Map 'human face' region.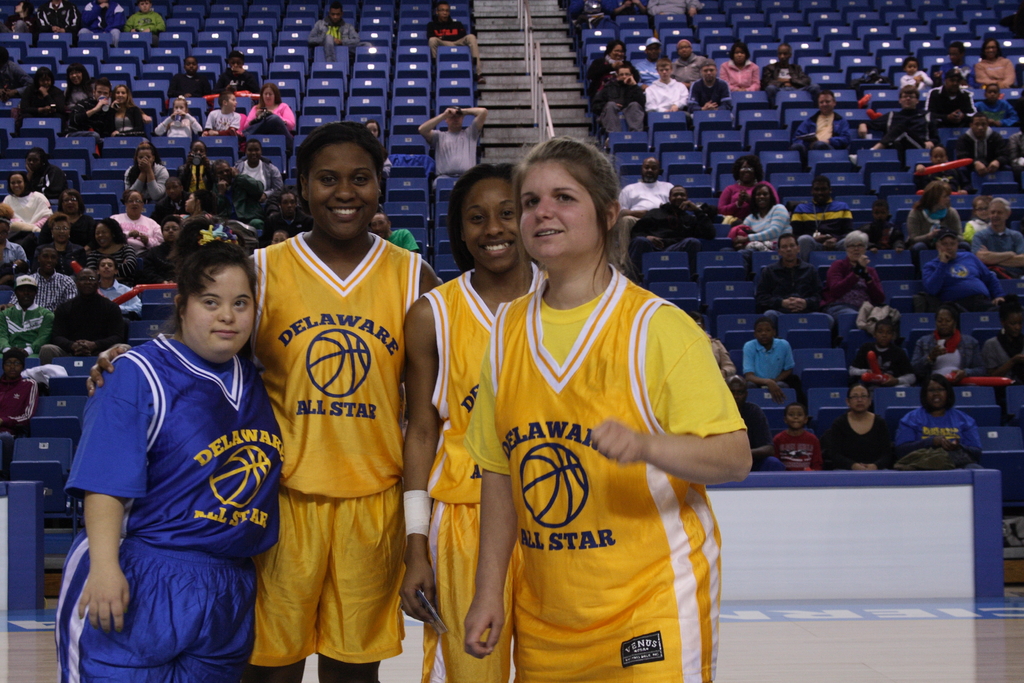
Mapped to {"x1": 40, "y1": 76, "x2": 53, "y2": 88}.
